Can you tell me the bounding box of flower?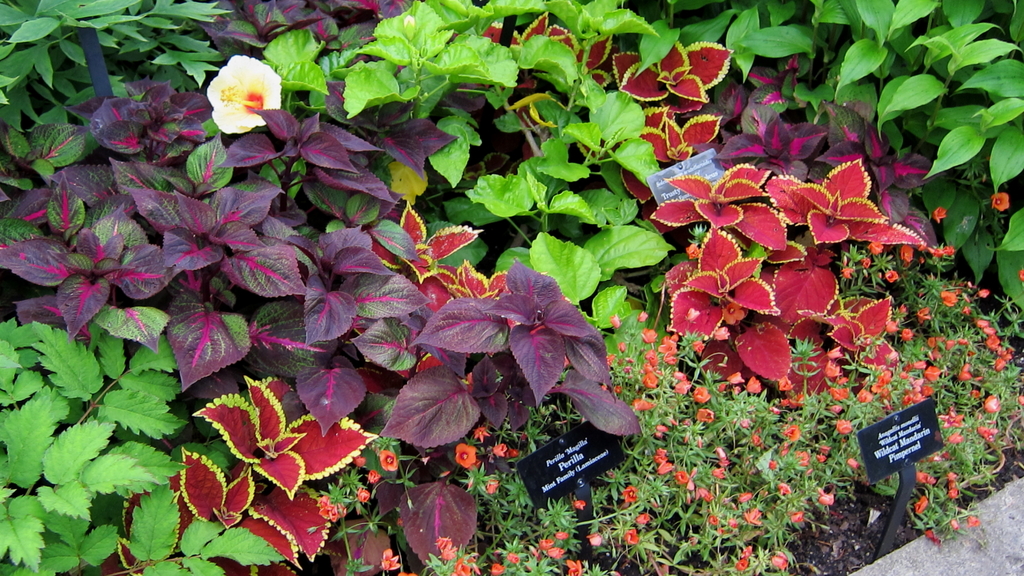
{"left": 899, "top": 244, "right": 917, "bottom": 265}.
